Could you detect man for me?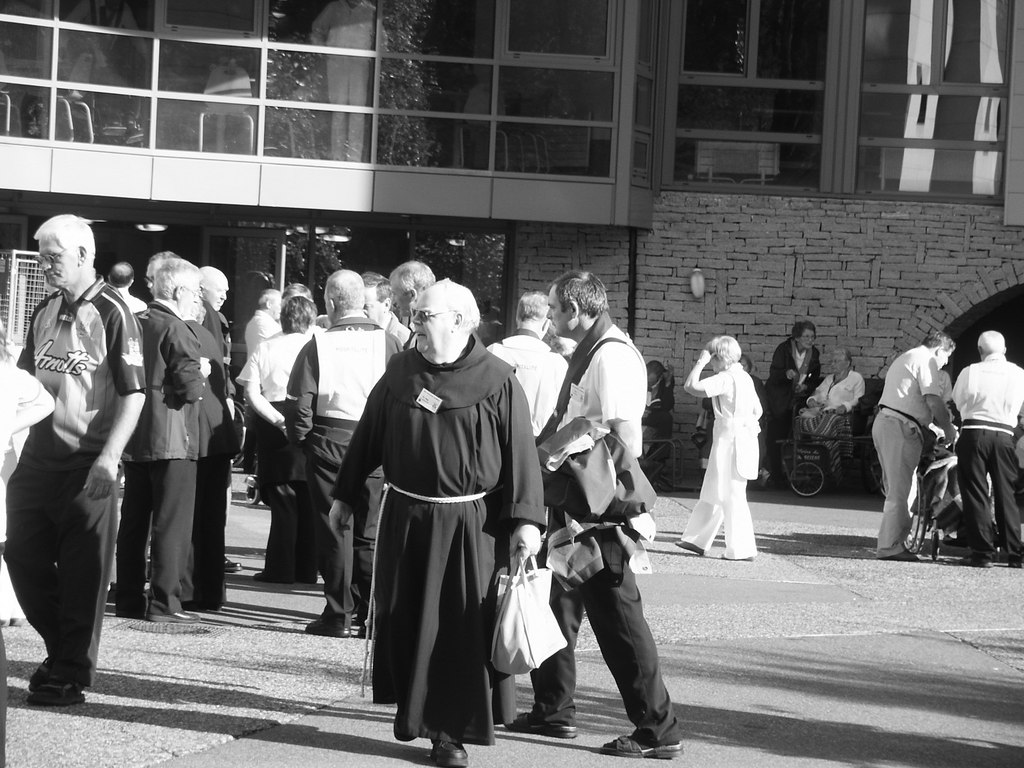
Detection result: crop(199, 260, 230, 617).
